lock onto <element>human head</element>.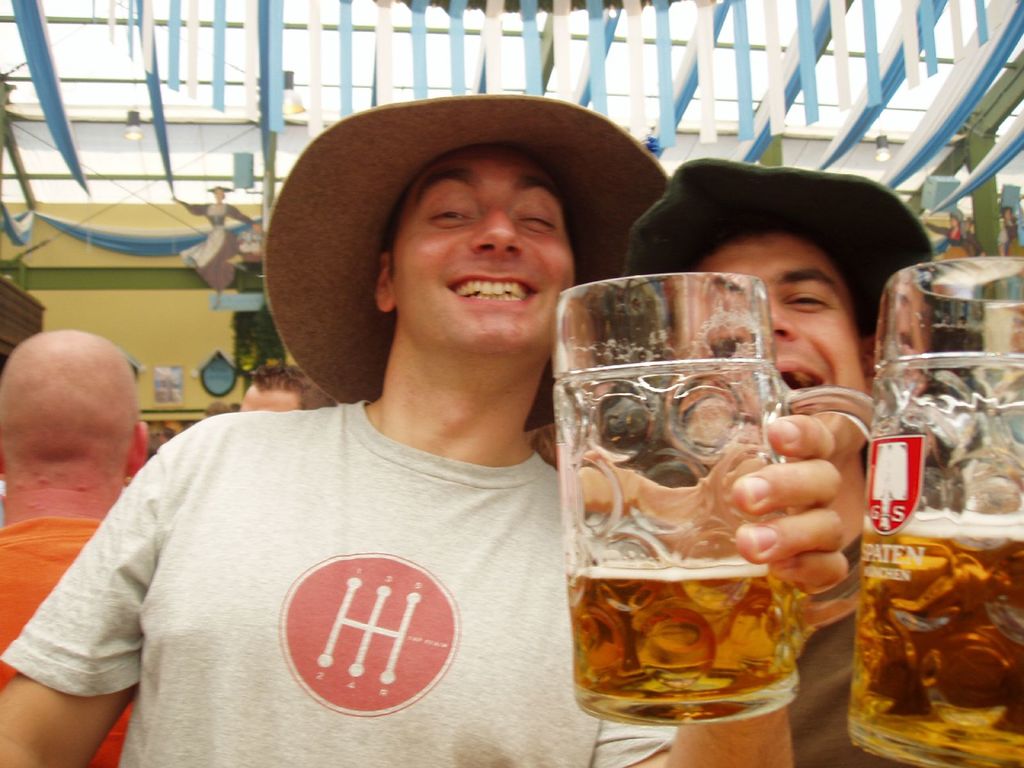
Locked: locate(239, 363, 333, 413).
